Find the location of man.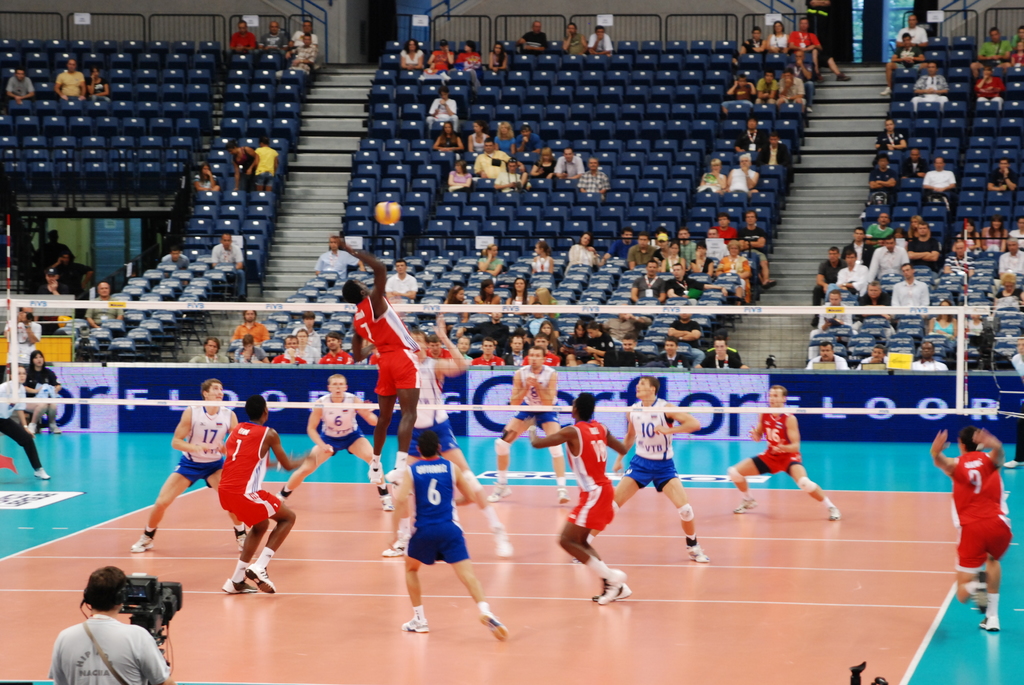
Location: <region>216, 395, 307, 599</region>.
